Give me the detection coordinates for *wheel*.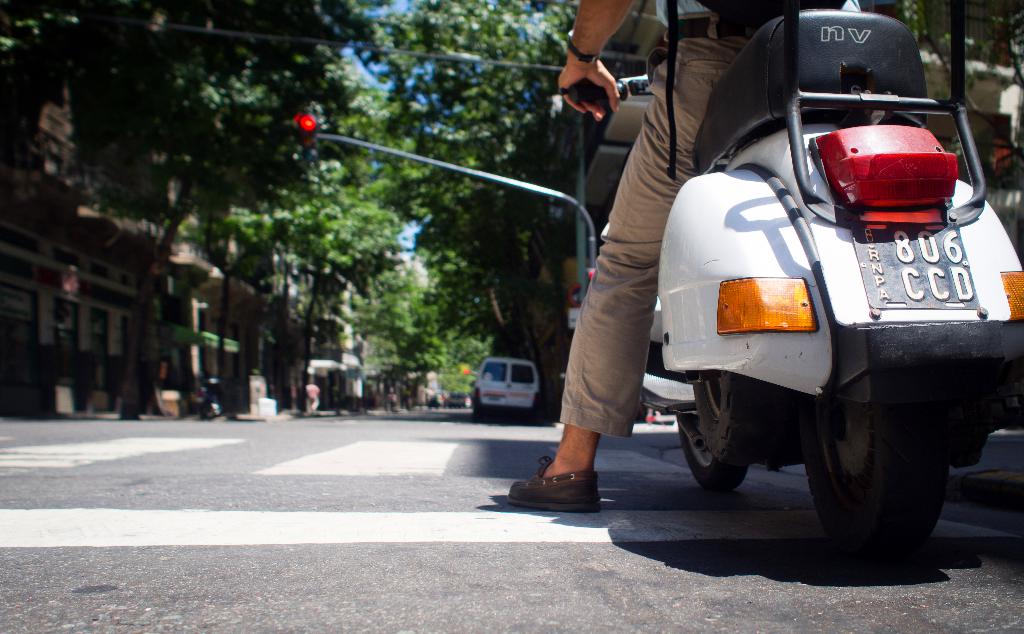
801 392 949 559.
